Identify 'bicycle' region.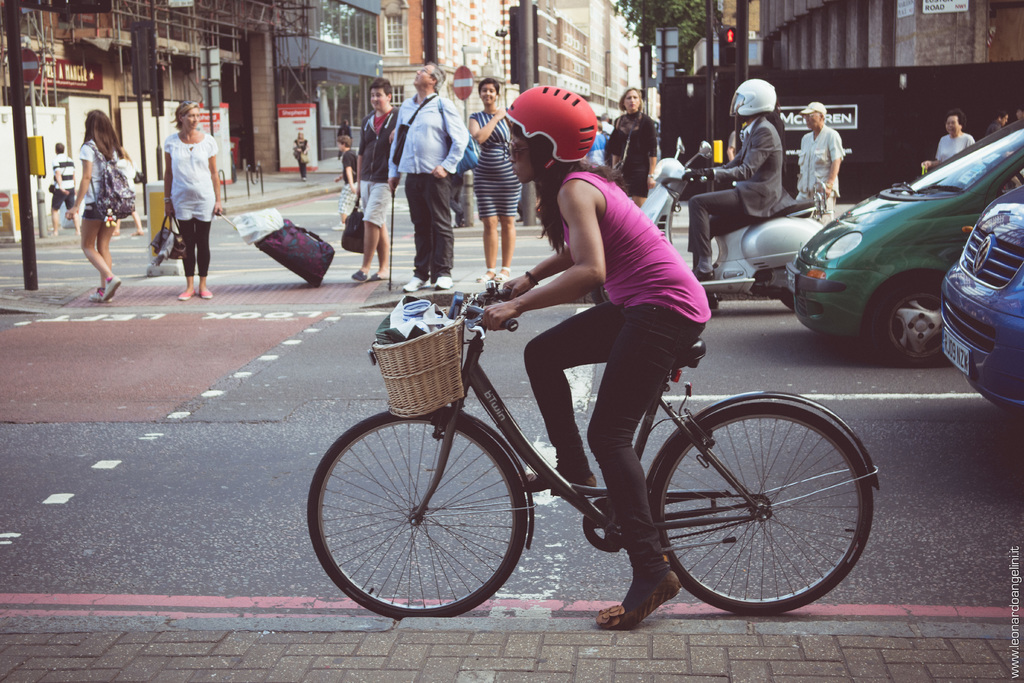
Region: box(308, 258, 888, 636).
